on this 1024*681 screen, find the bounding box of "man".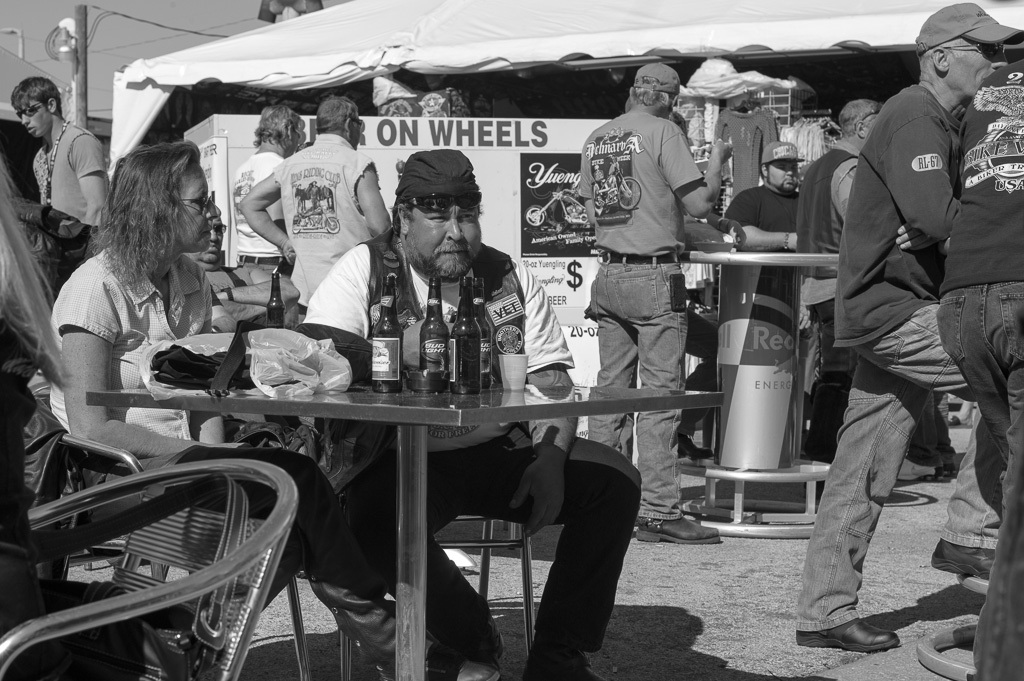
Bounding box: Rect(577, 61, 732, 549).
